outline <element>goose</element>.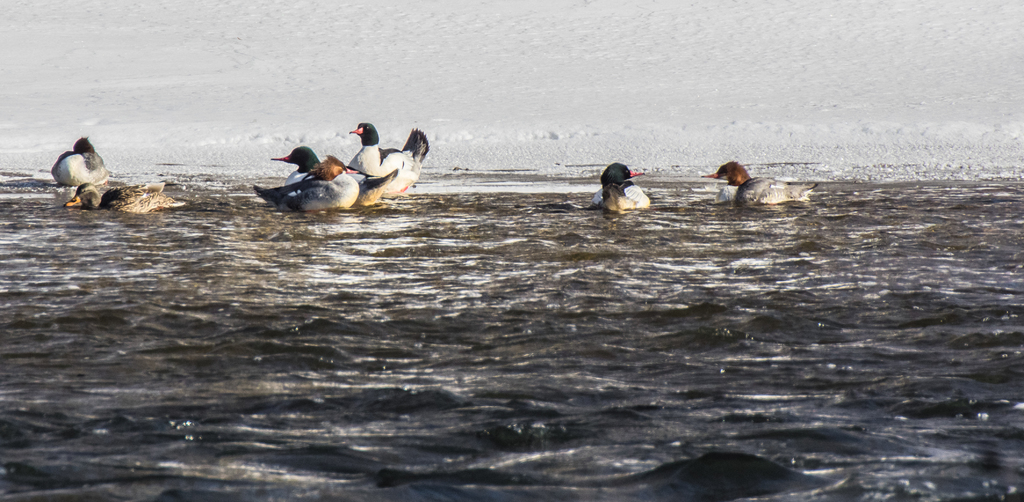
Outline: <bbox>701, 160, 818, 206</bbox>.
